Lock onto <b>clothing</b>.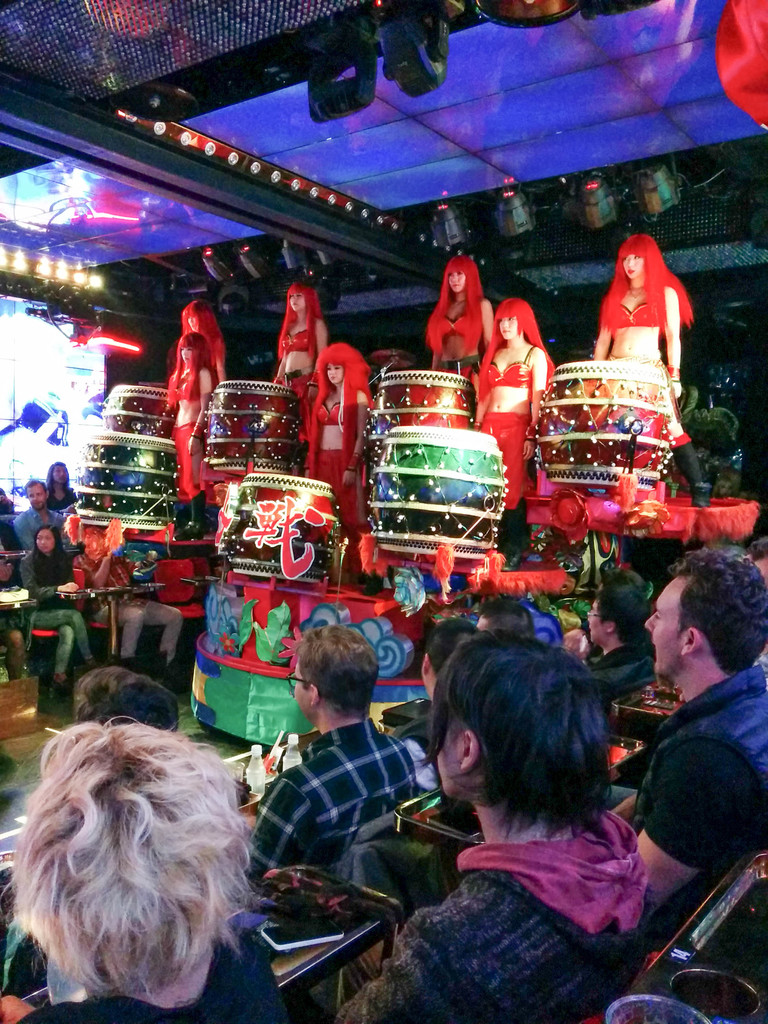
Locked: 243, 709, 432, 870.
